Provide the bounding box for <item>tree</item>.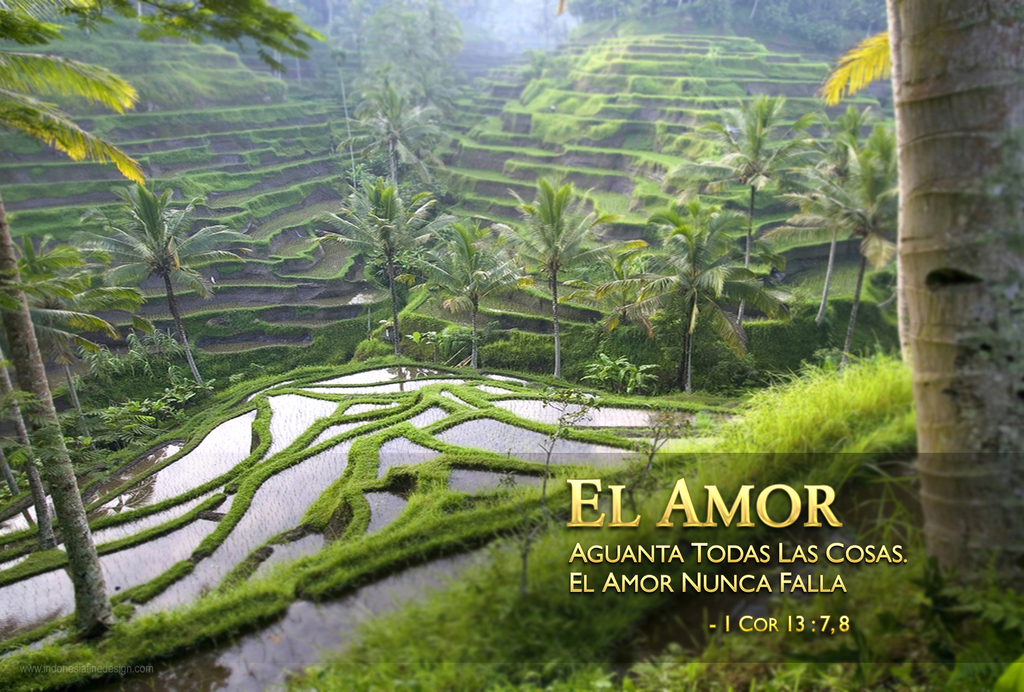
bbox=(884, 5, 1020, 643).
